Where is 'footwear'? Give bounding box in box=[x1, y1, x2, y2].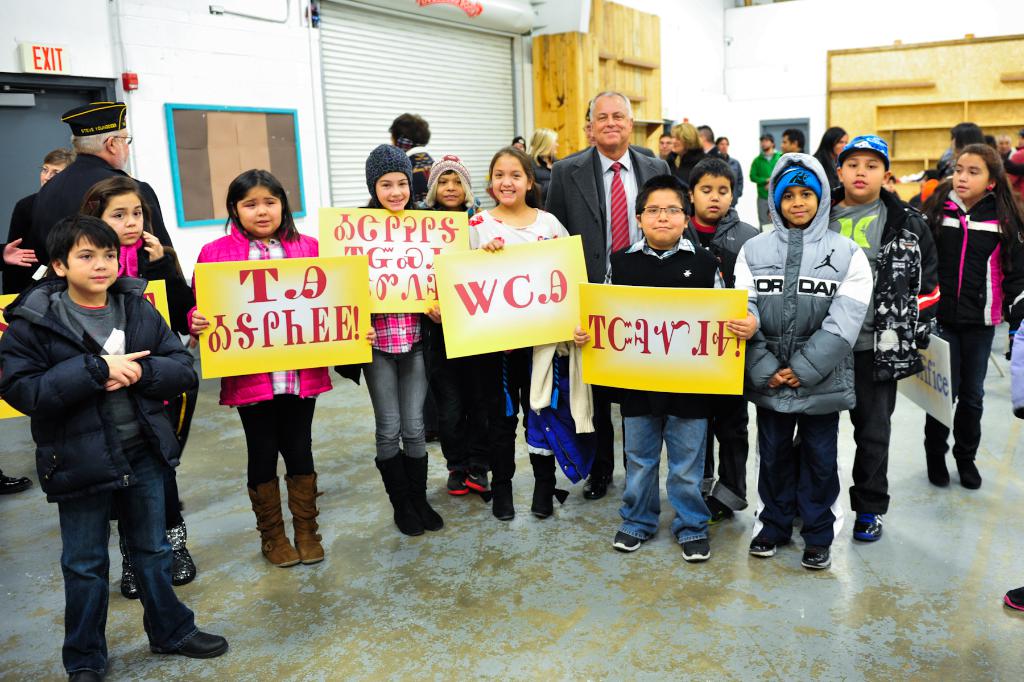
box=[393, 450, 443, 530].
